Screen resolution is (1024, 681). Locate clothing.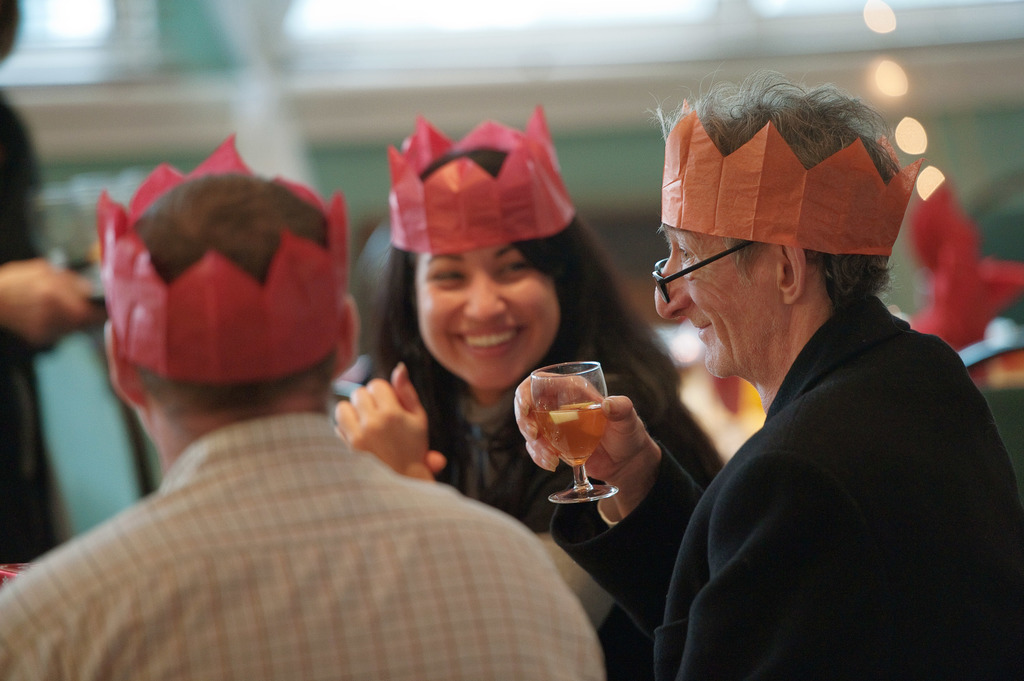
region(1, 421, 611, 680).
